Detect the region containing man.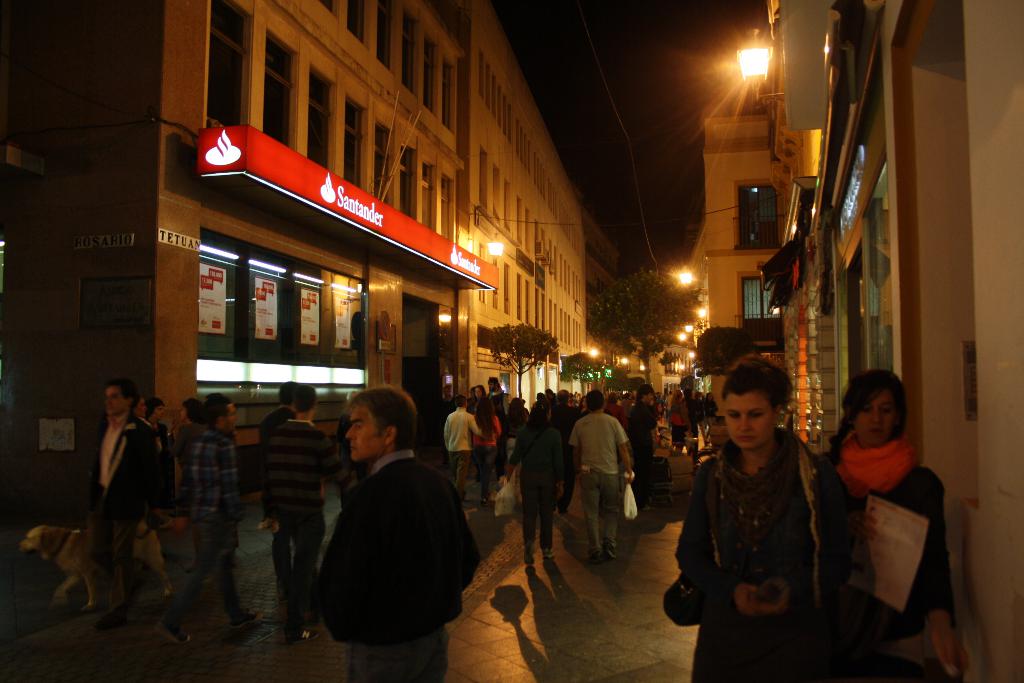
Rect(628, 387, 656, 514).
